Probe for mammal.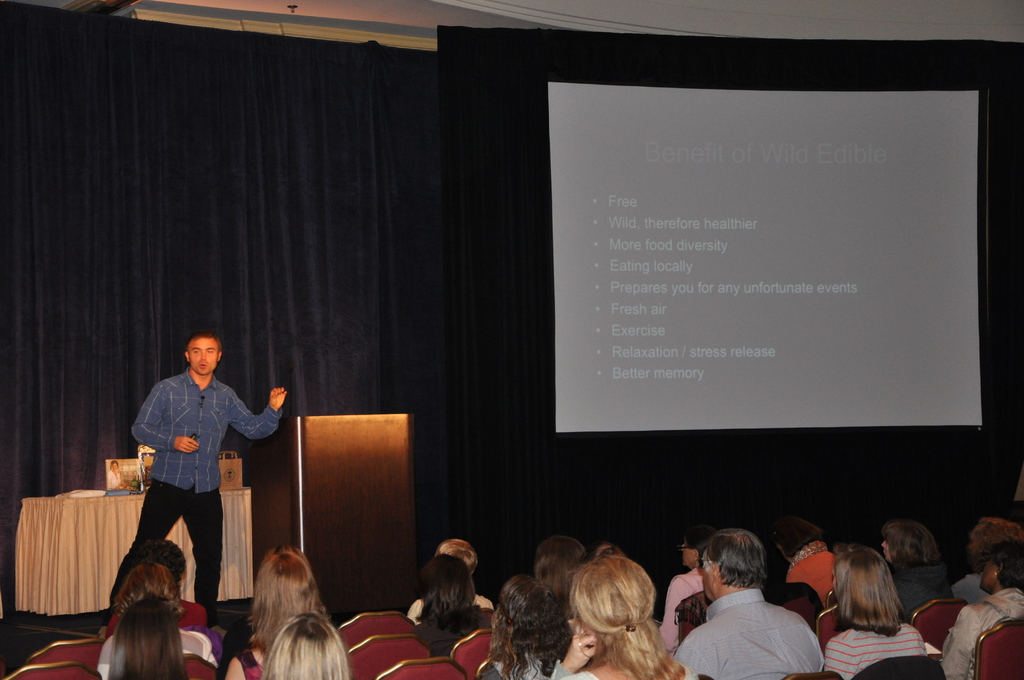
Probe result: select_region(259, 610, 349, 679).
